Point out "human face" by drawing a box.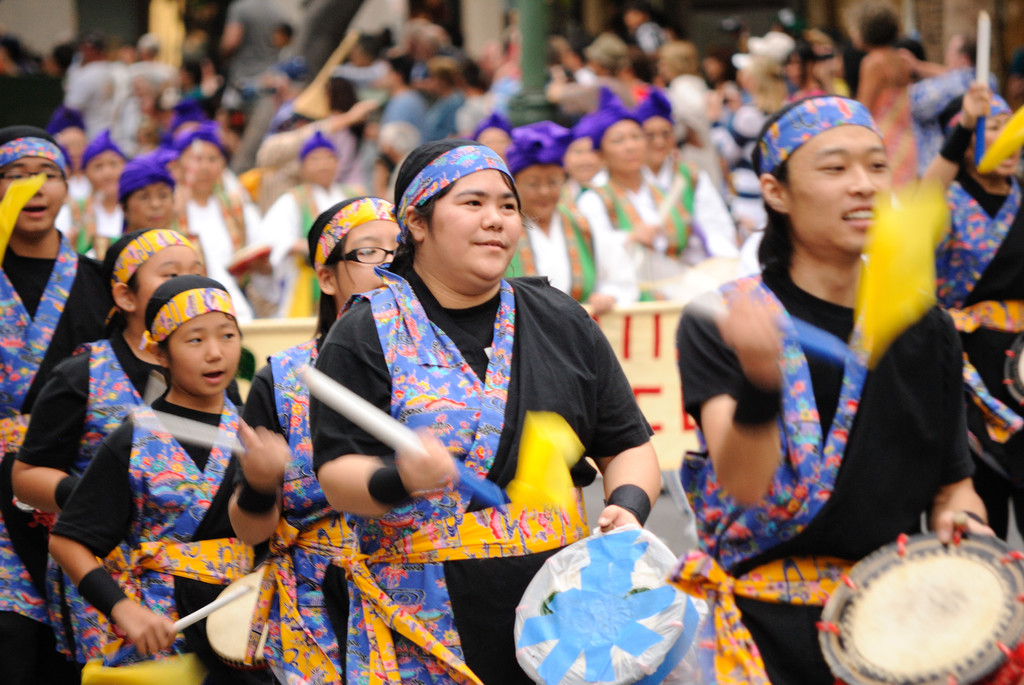
[431, 166, 540, 299].
